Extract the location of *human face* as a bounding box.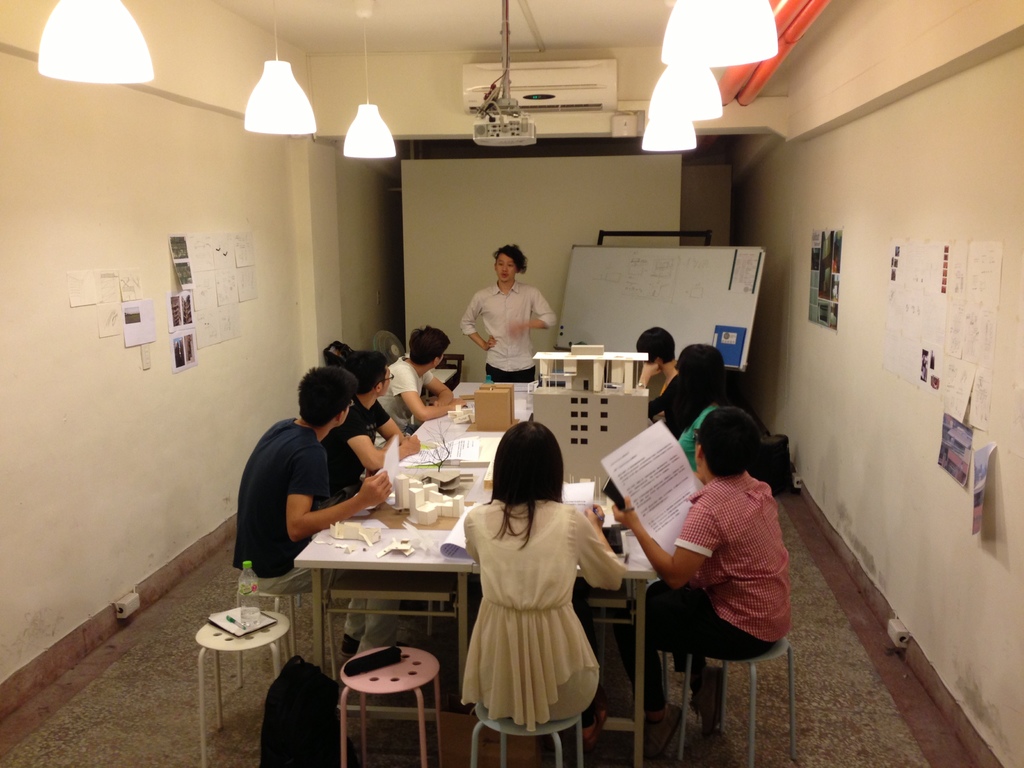
[492, 253, 517, 285].
